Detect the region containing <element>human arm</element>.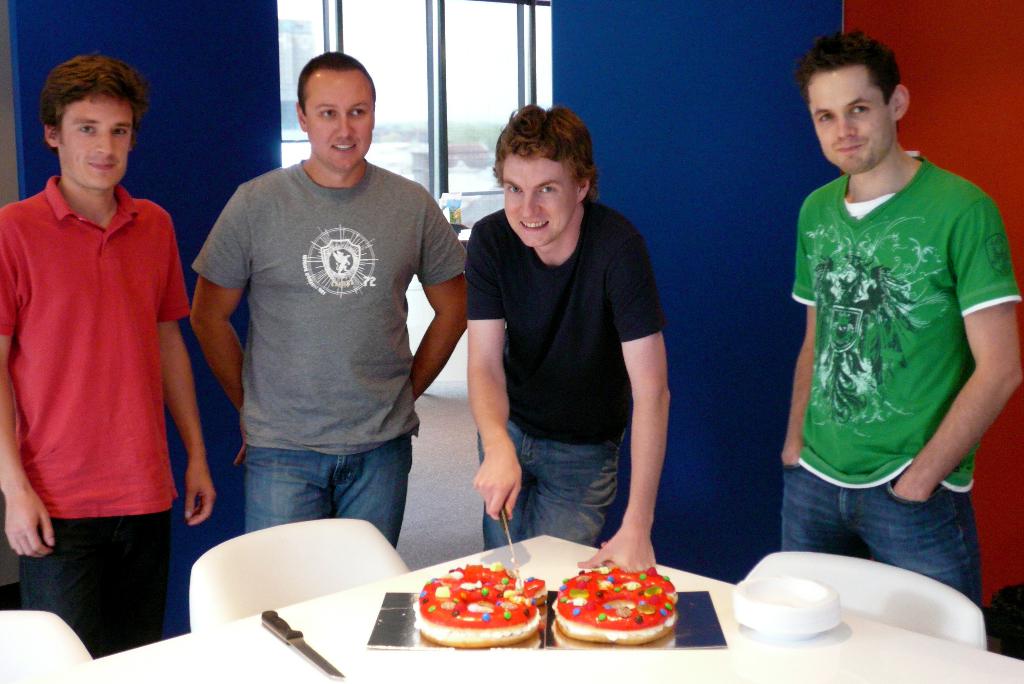
(773, 200, 819, 464).
